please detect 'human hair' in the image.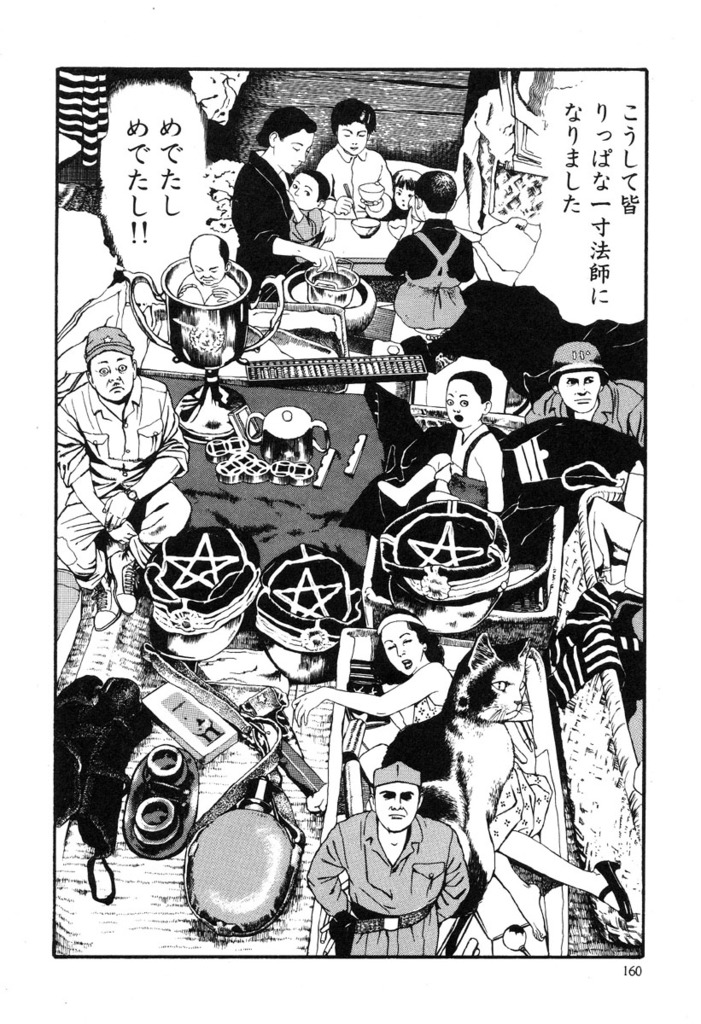
bbox=[371, 607, 444, 684].
